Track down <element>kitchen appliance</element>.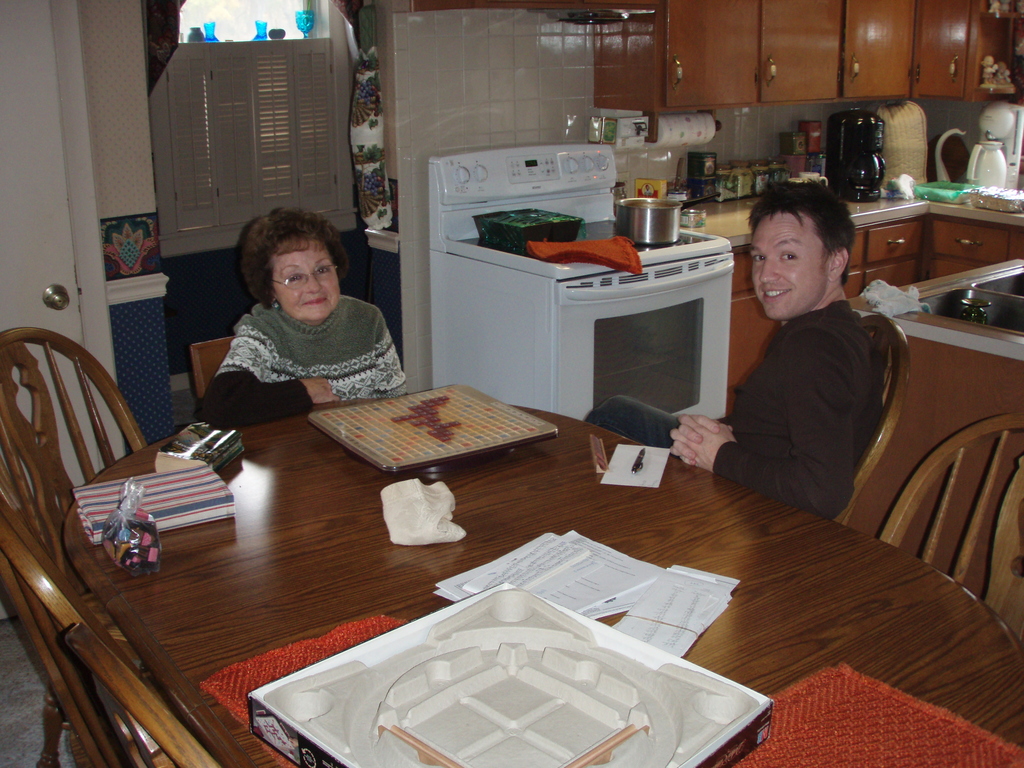
Tracked to x1=618, y1=192, x2=687, y2=240.
